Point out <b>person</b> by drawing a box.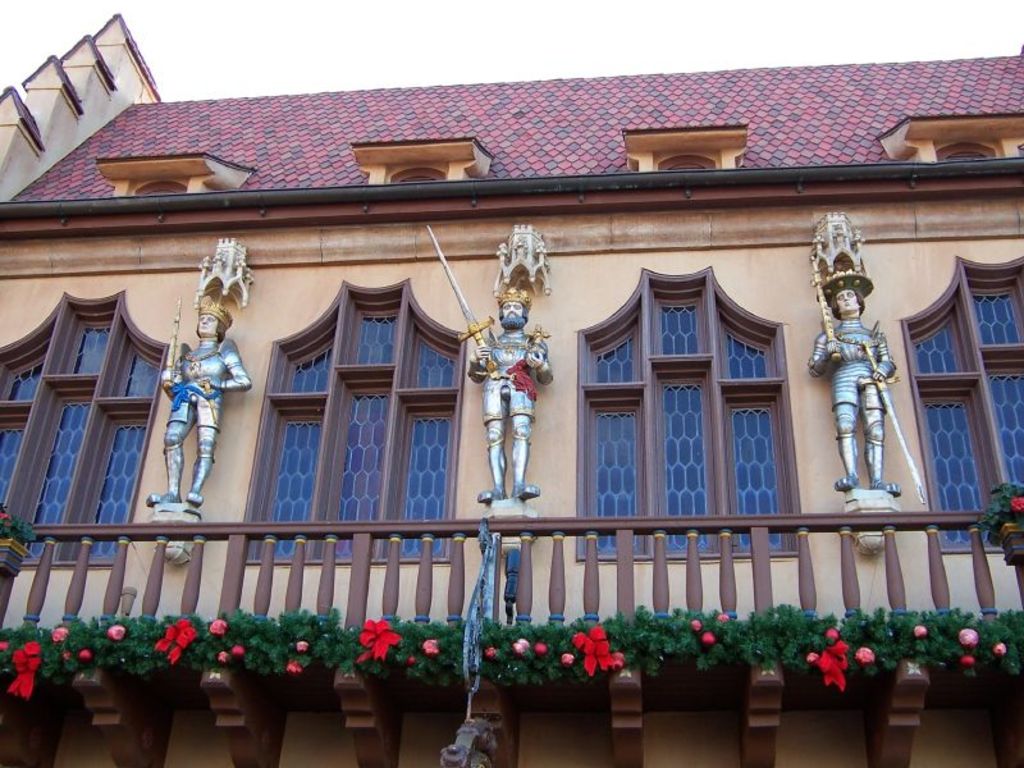
rect(466, 288, 556, 508).
